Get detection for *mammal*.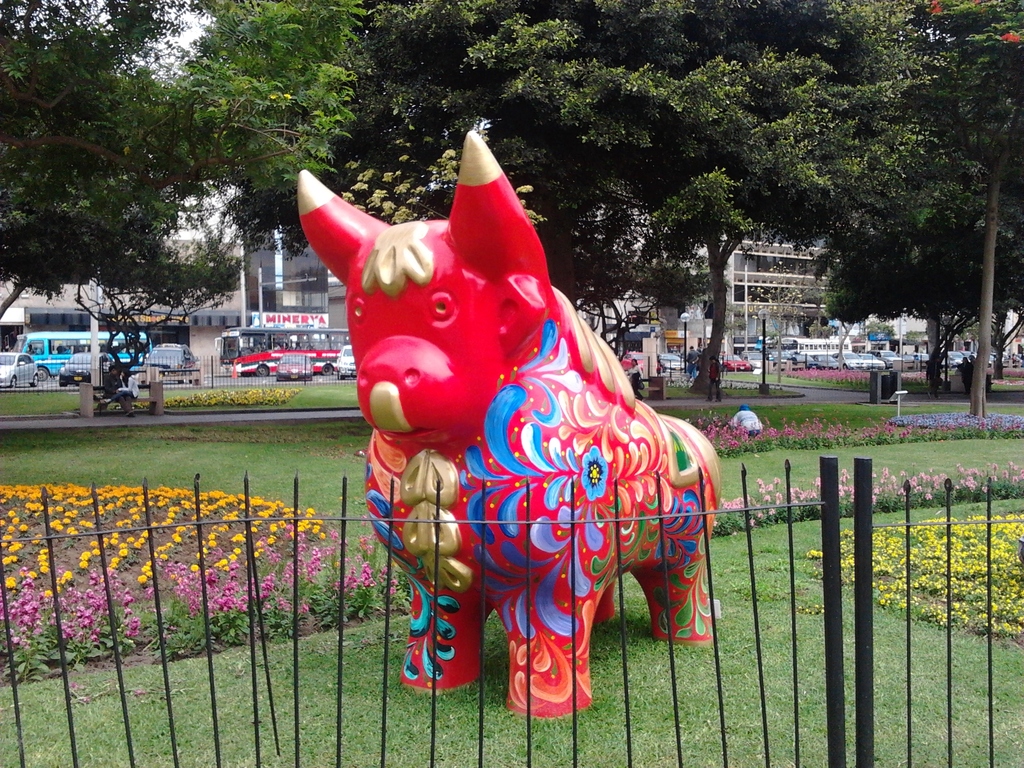
Detection: pyautogui.locateOnScreen(682, 346, 700, 378).
